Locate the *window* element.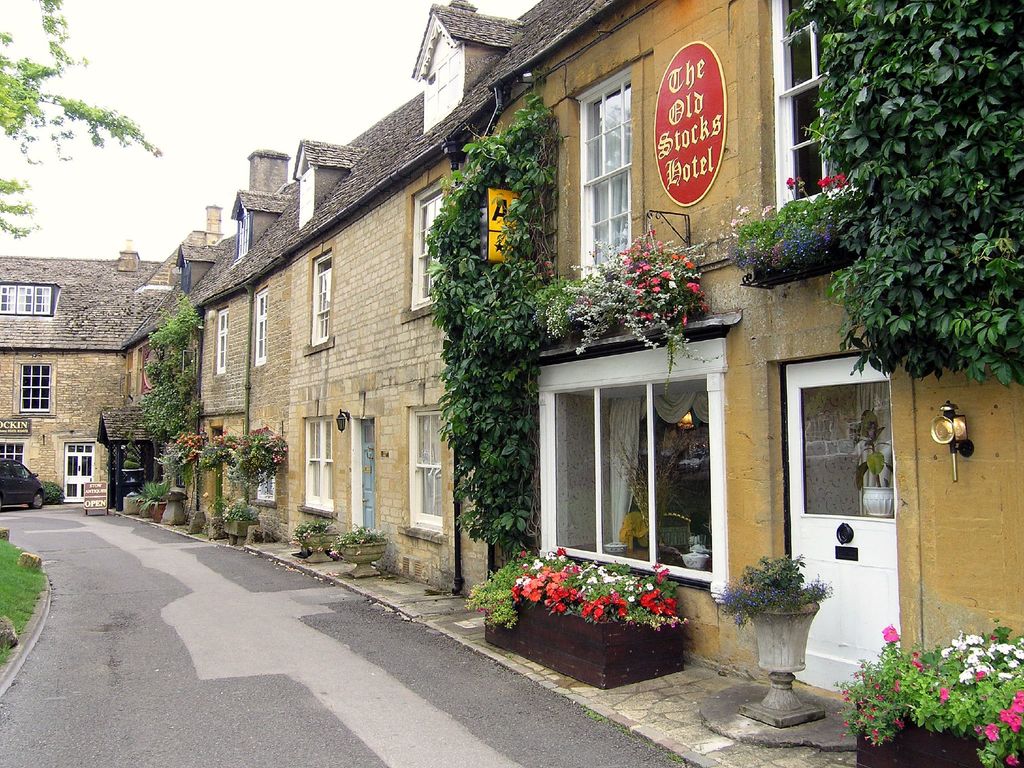
Element bbox: 400/158/454/326.
